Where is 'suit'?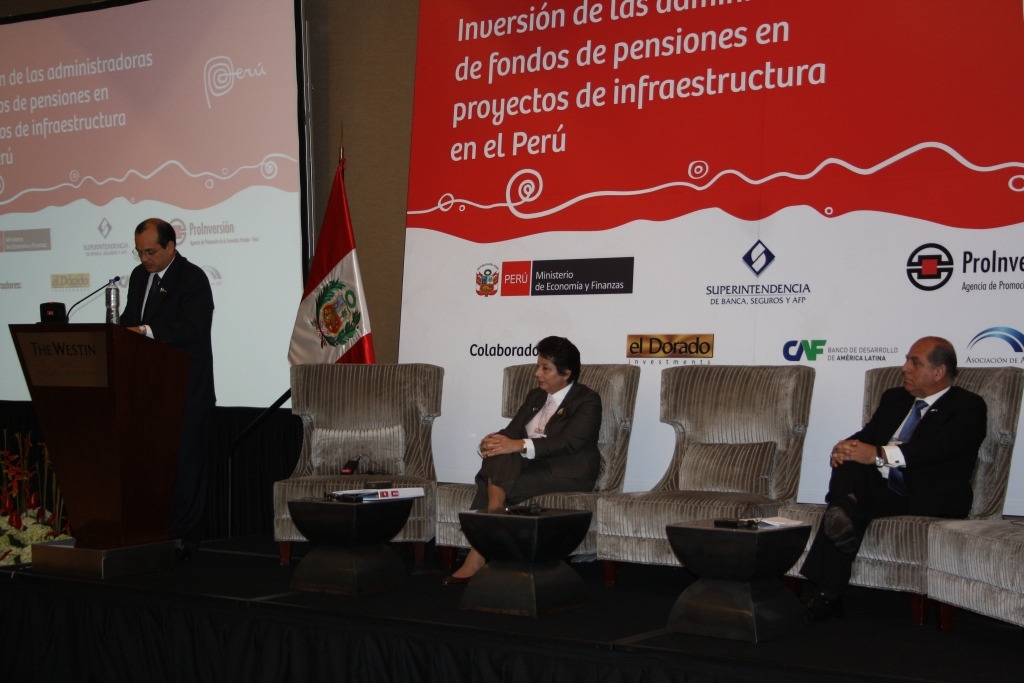
[x1=123, y1=253, x2=219, y2=401].
